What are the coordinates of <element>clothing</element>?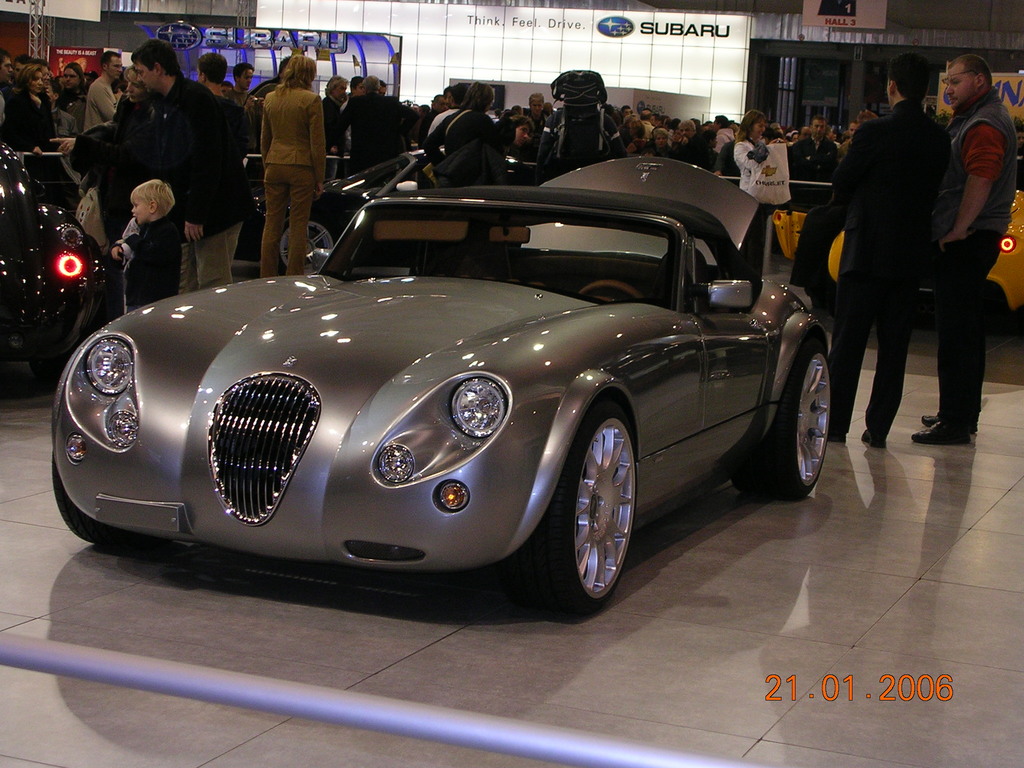
select_region(81, 79, 118, 132).
